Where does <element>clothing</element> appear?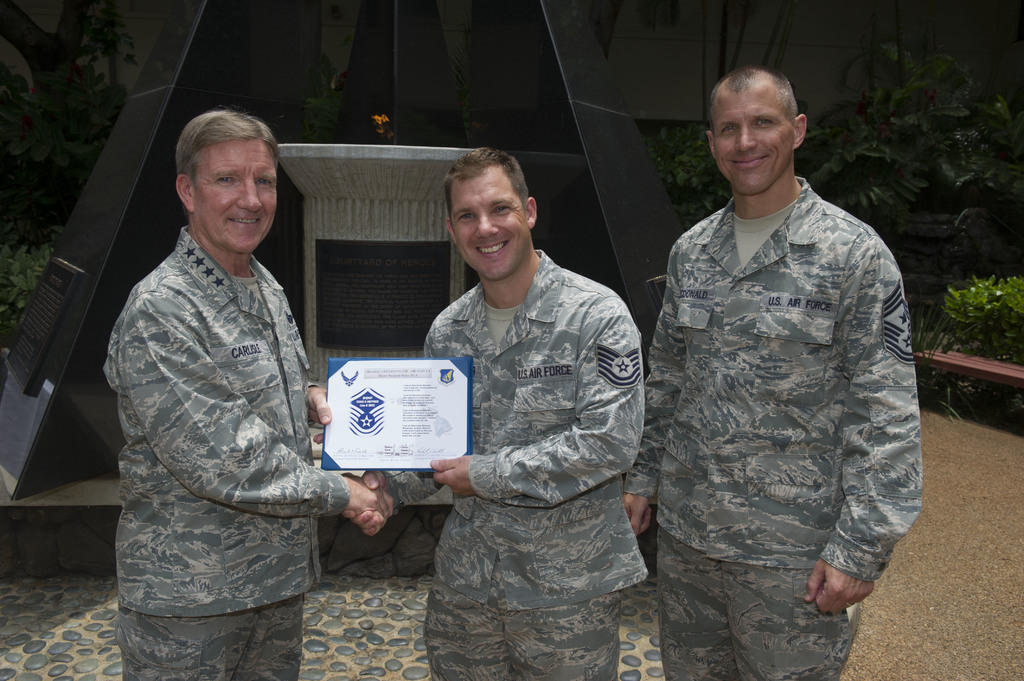
Appears at pyautogui.locateOnScreen(620, 170, 922, 680).
